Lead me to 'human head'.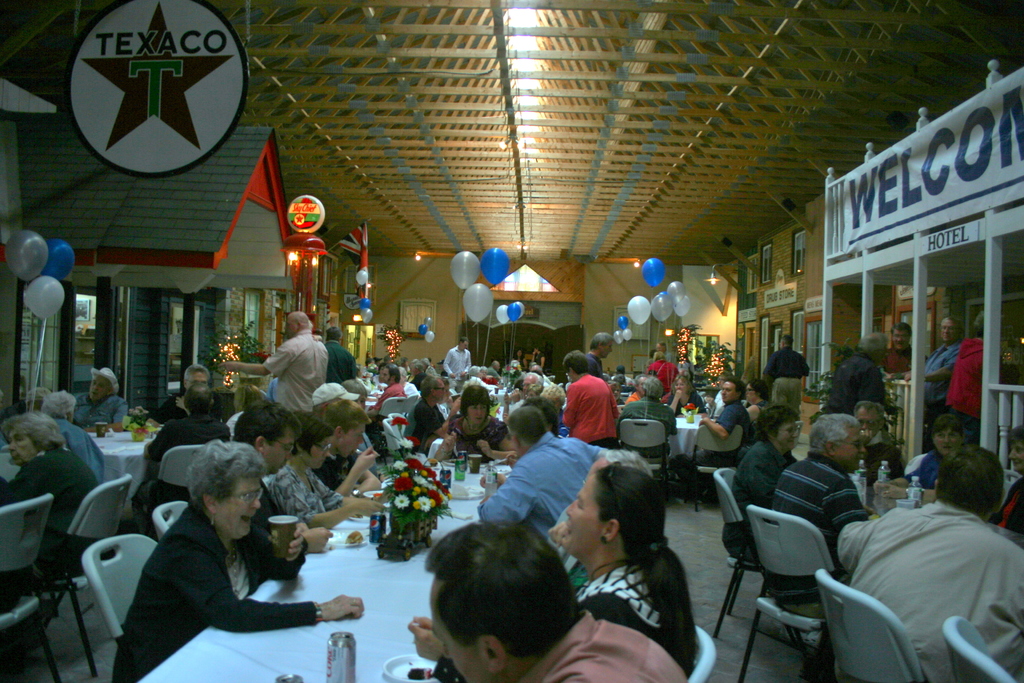
Lead to region(810, 413, 866, 473).
